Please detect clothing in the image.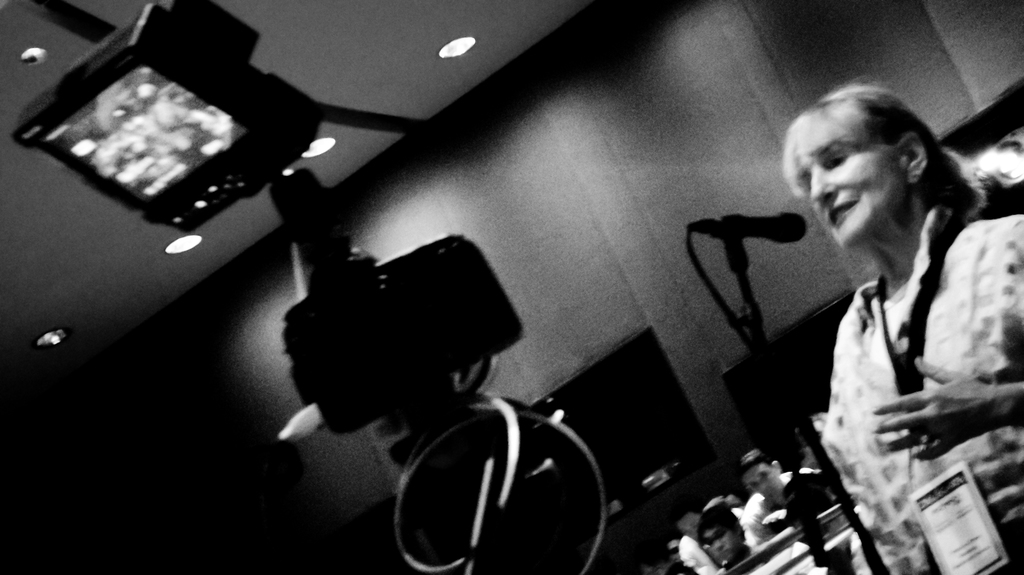
[x1=793, y1=149, x2=1016, y2=537].
